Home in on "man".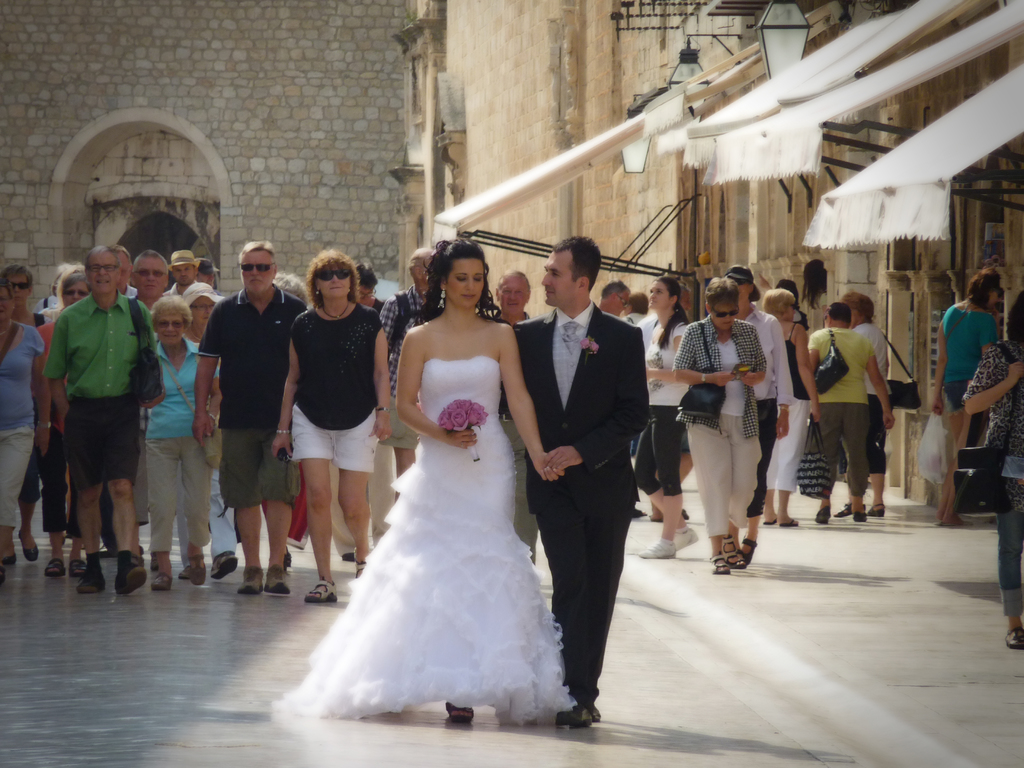
Homed in at {"x1": 31, "y1": 252, "x2": 156, "y2": 582}.
